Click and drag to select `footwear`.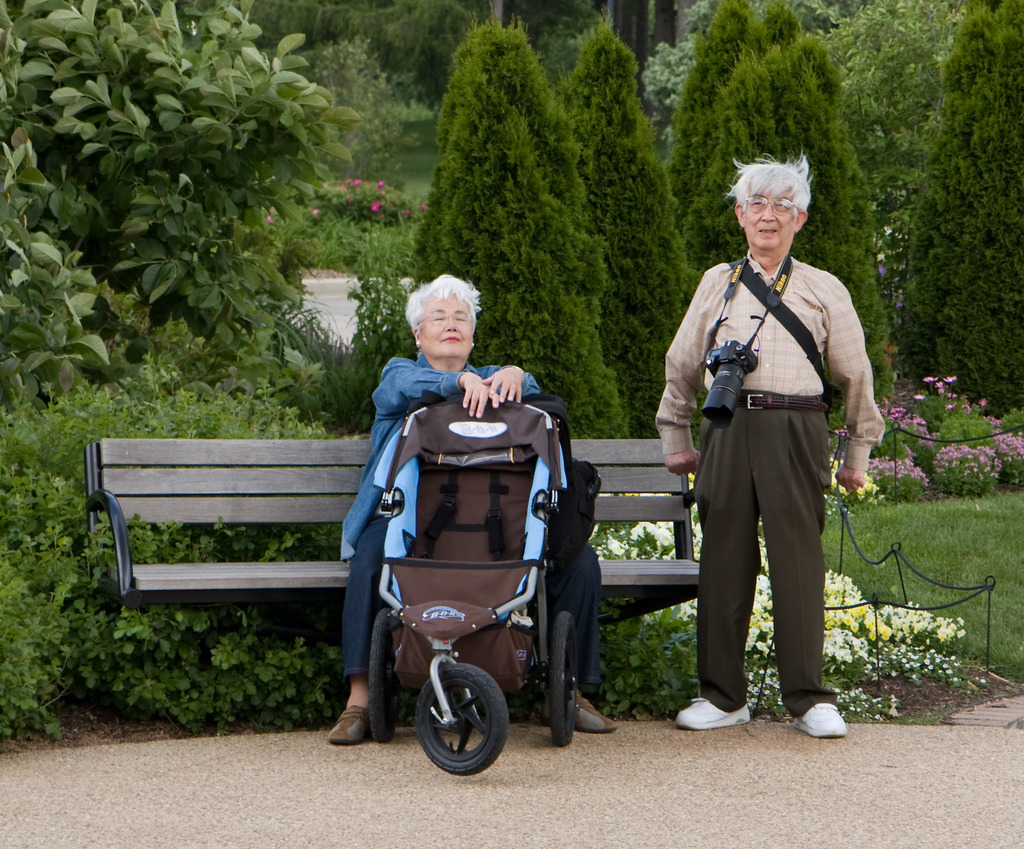
Selection: pyautogui.locateOnScreen(678, 693, 751, 732).
